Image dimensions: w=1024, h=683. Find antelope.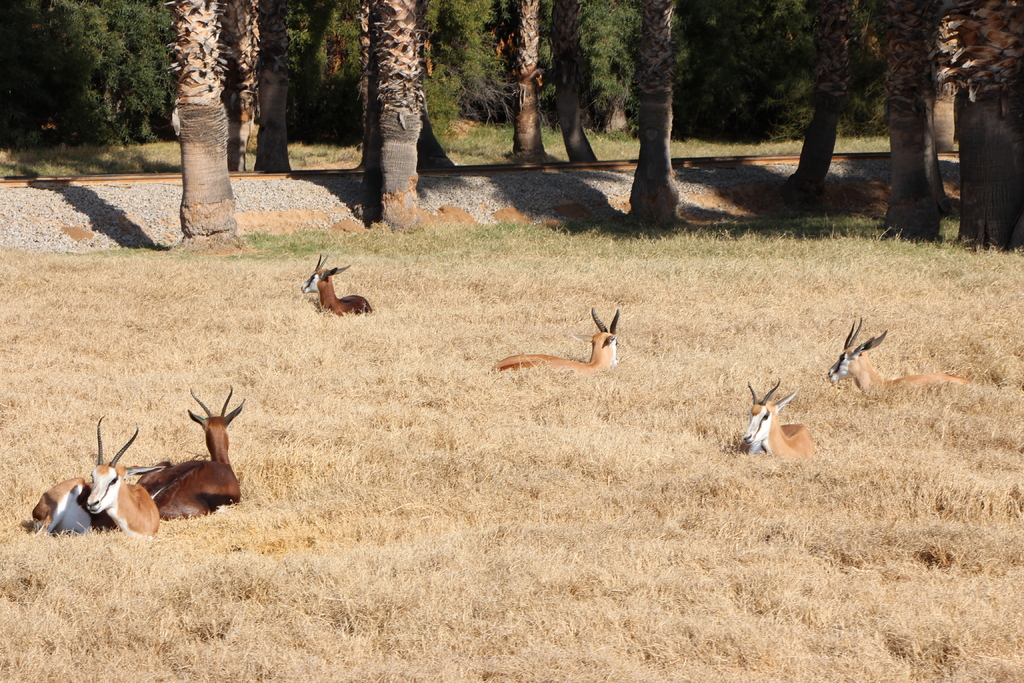
detection(138, 389, 242, 522).
